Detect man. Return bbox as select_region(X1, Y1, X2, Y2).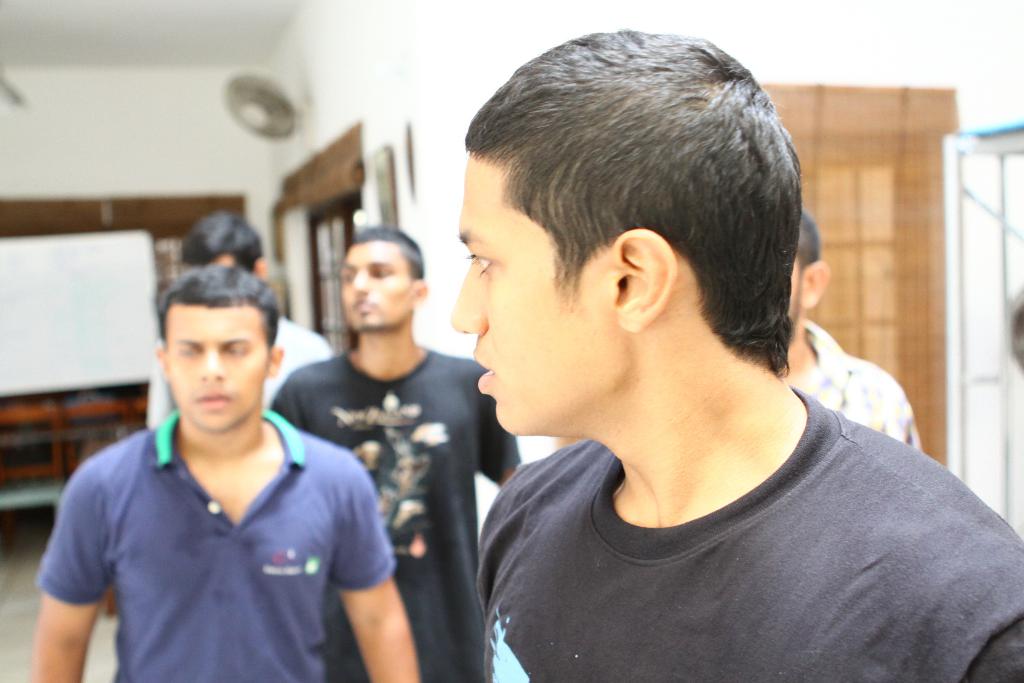
select_region(31, 268, 399, 677).
